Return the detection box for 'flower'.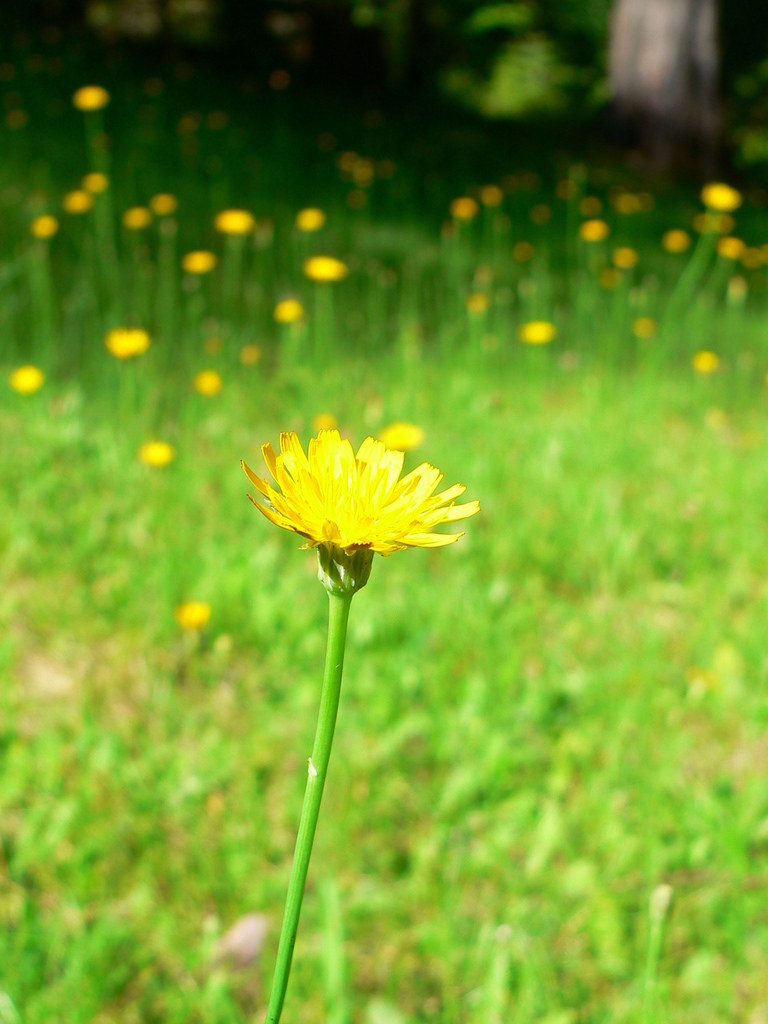
left=296, top=200, right=325, bottom=234.
